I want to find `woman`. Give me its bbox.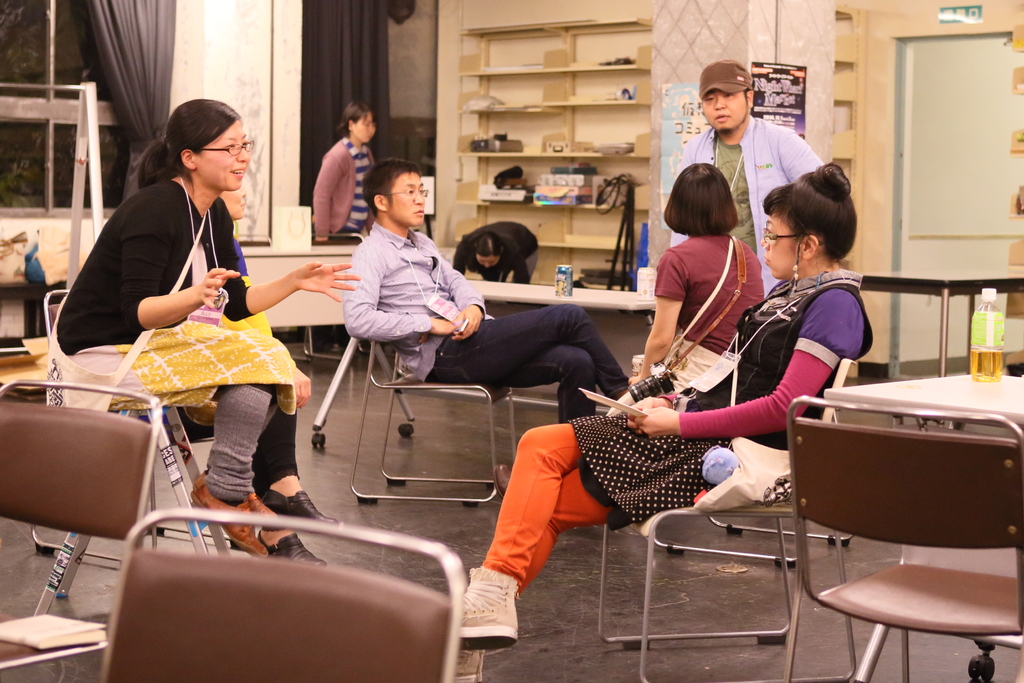
309:99:381:243.
